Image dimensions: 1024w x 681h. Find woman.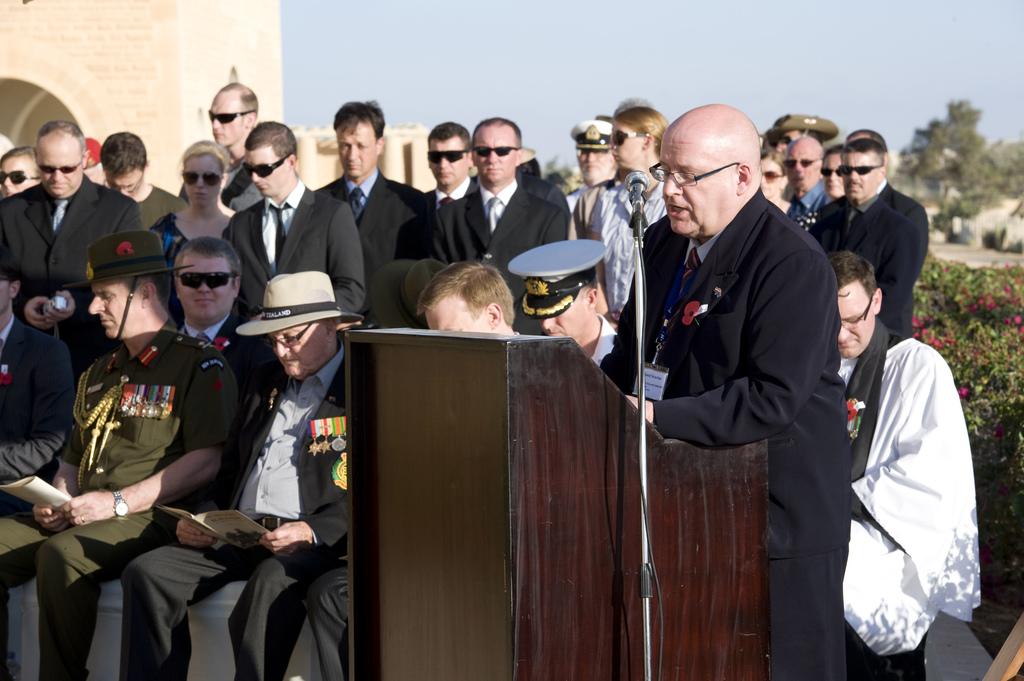
570, 92, 668, 313.
